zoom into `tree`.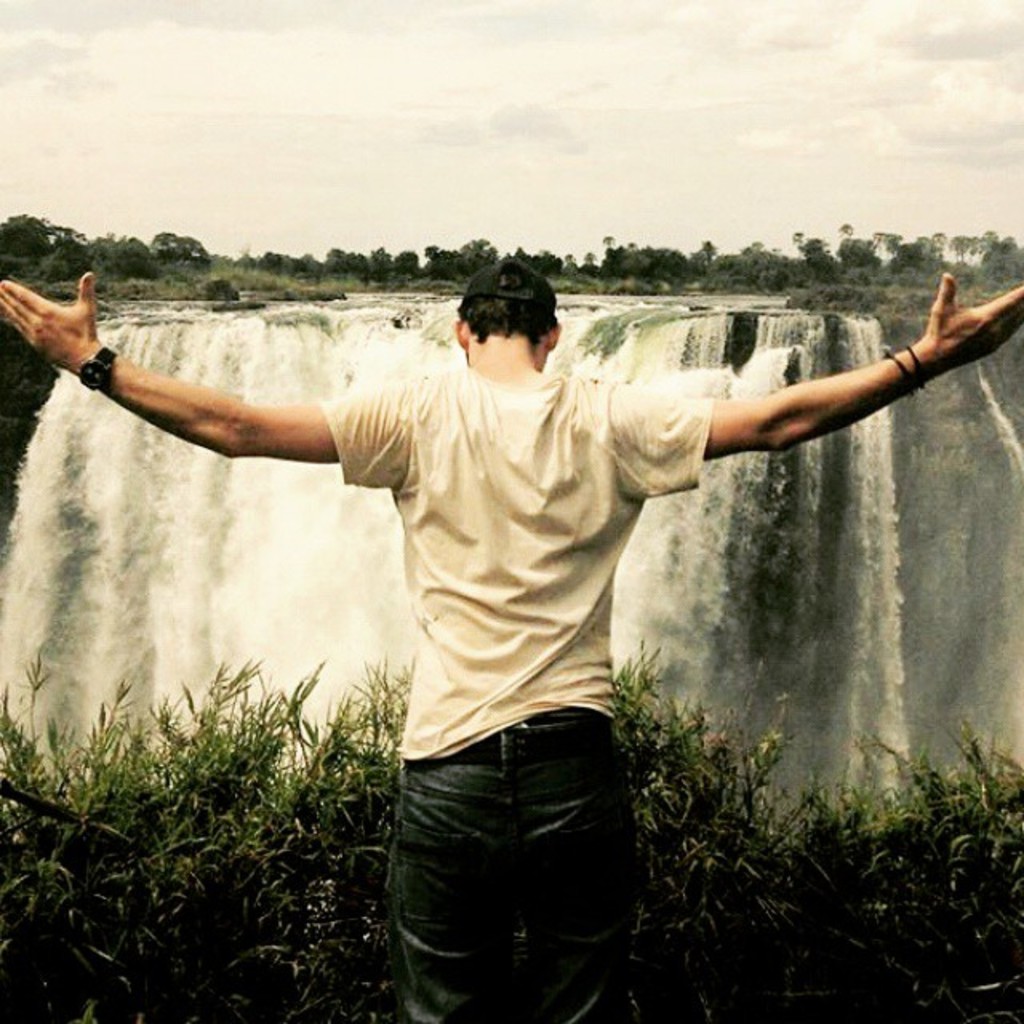
Zoom target: 706:235:784:291.
